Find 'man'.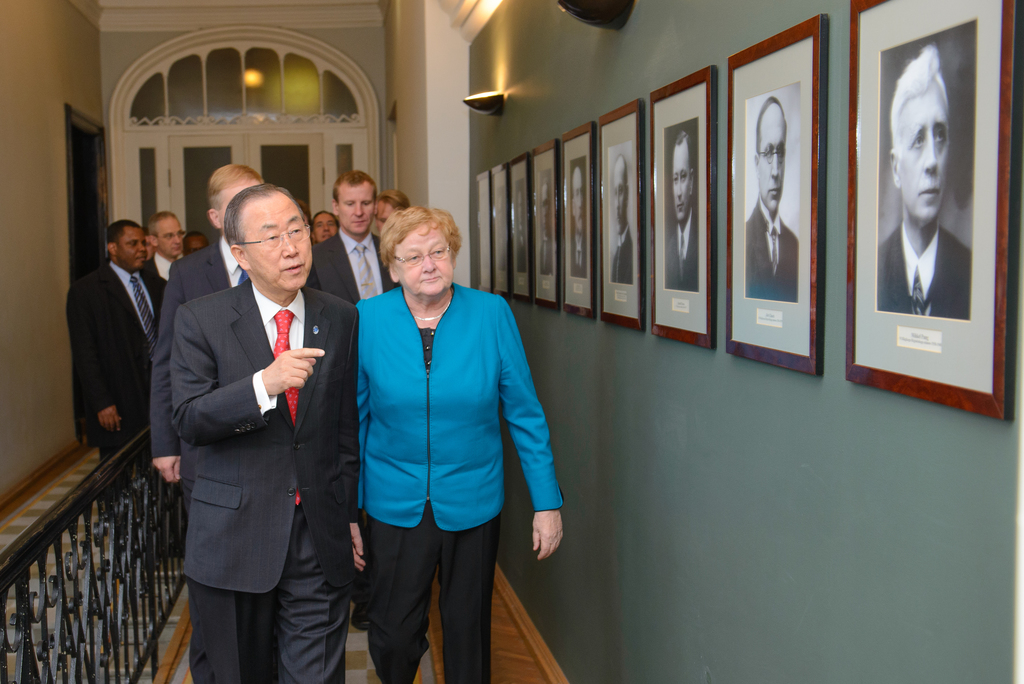
l=568, t=168, r=586, b=279.
